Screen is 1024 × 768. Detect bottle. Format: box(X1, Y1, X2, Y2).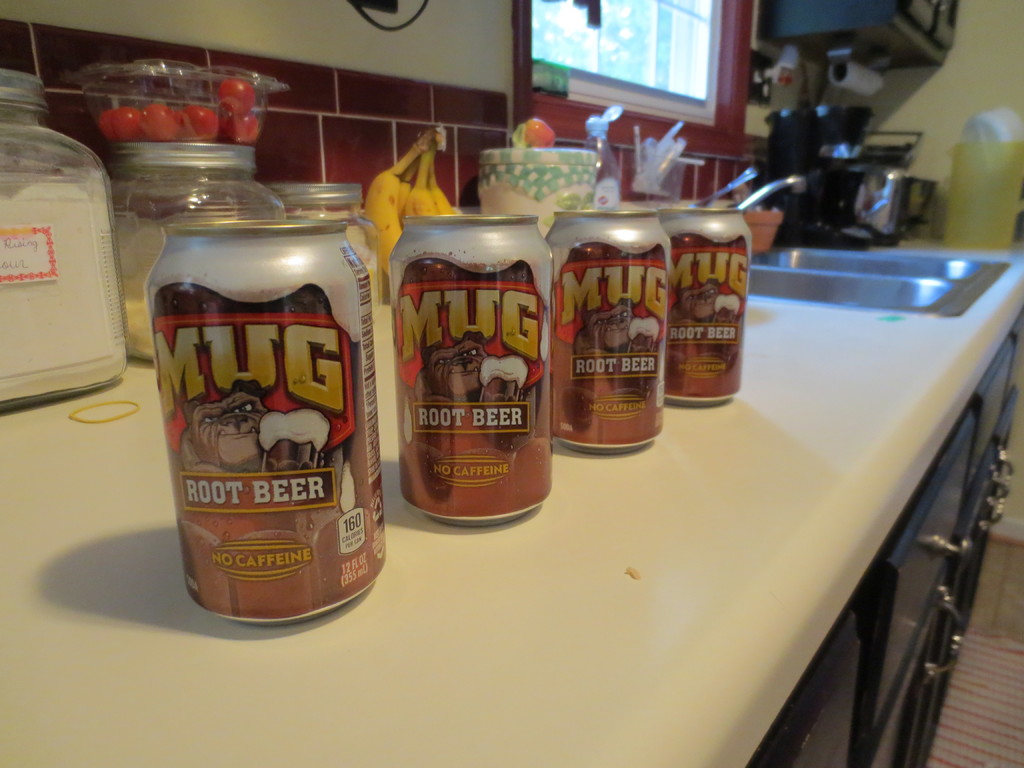
box(287, 175, 394, 301).
